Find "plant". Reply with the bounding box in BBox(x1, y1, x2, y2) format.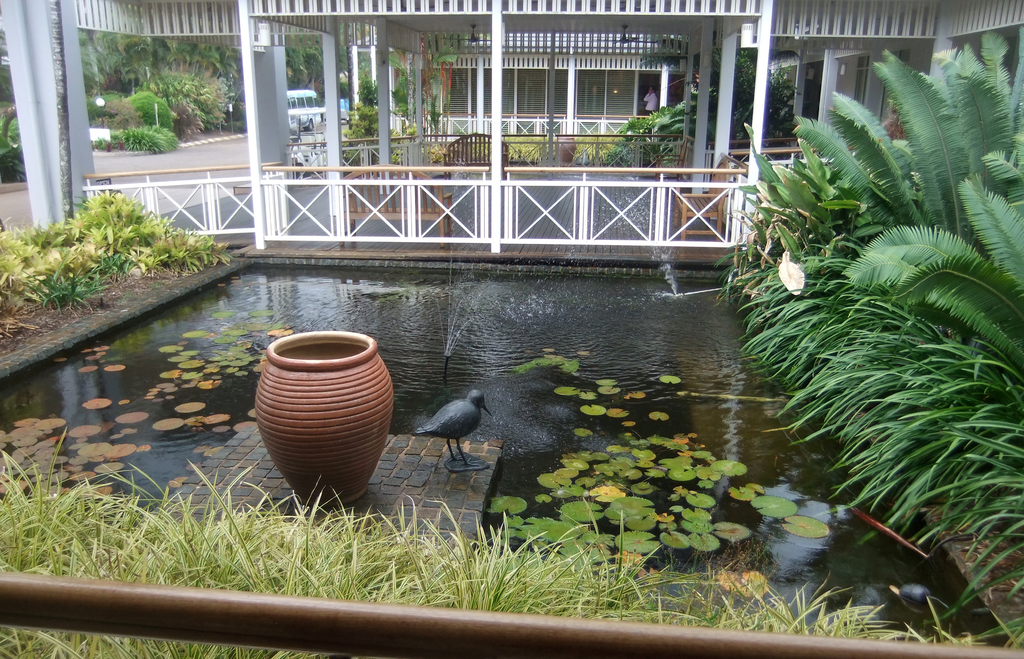
BBox(150, 121, 183, 152).
